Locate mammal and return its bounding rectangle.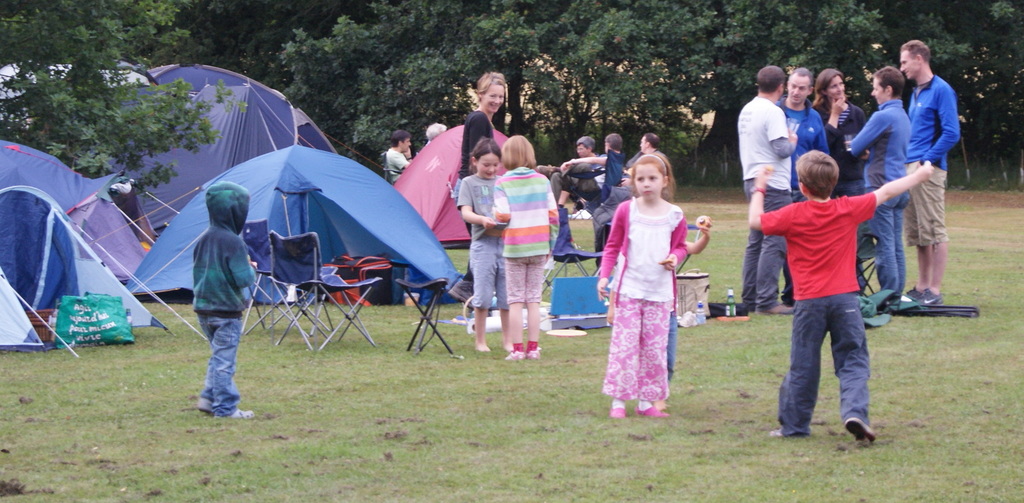
l=850, t=69, r=909, b=299.
